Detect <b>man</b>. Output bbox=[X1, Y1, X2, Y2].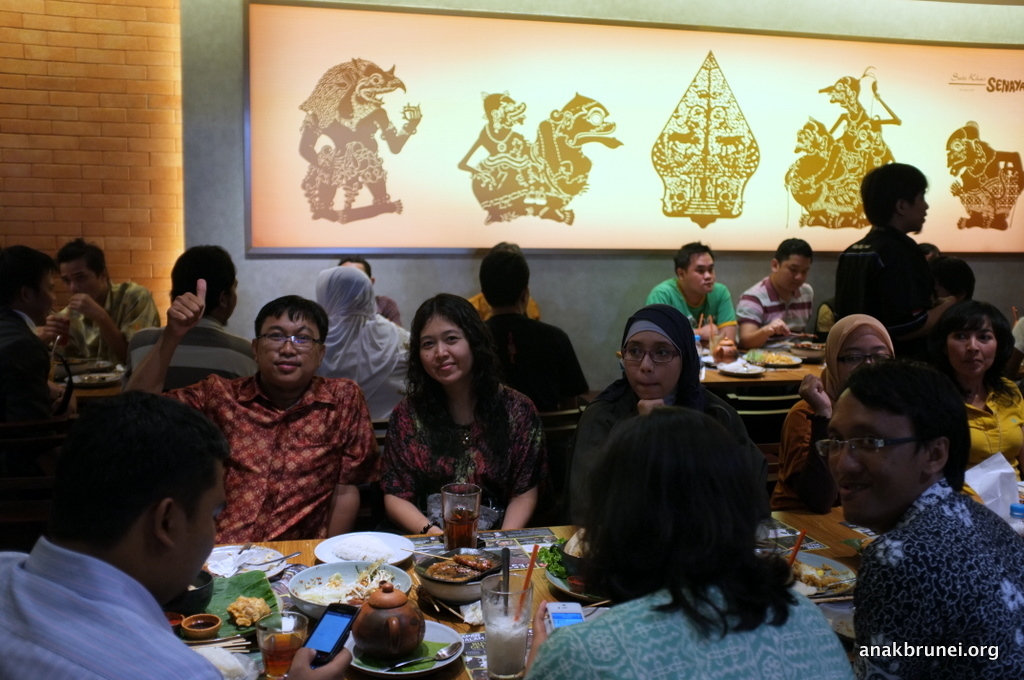
bbox=[480, 234, 589, 412].
